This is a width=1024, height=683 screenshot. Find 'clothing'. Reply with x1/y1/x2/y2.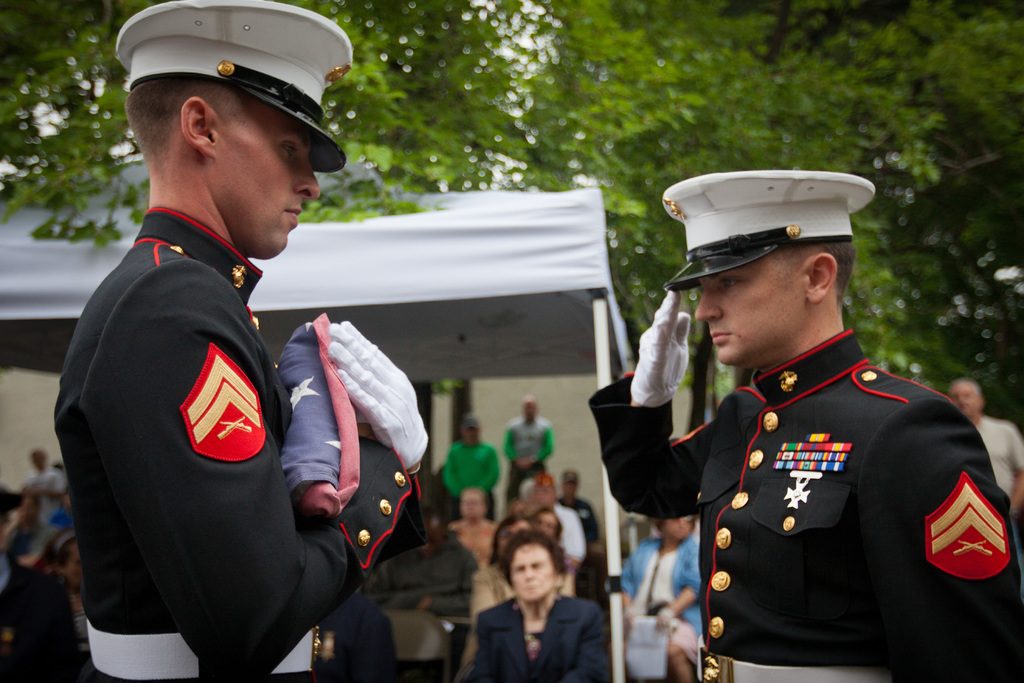
552/500/586/596.
